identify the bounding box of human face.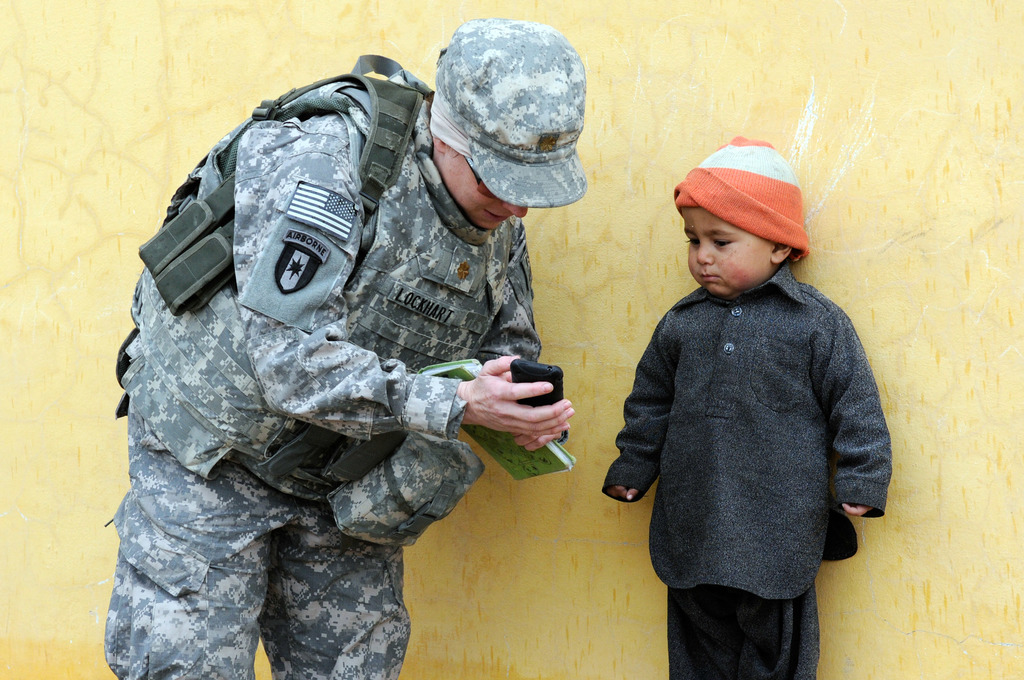
l=678, t=205, r=771, b=294.
